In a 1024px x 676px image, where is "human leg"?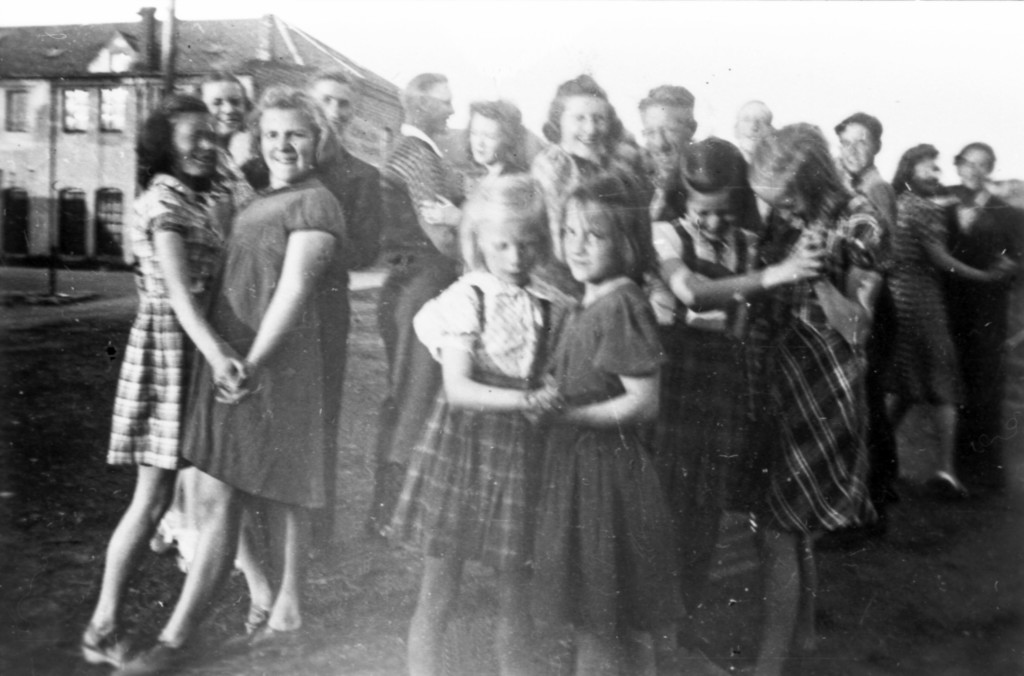
[left=578, top=627, right=624, bottom=675].
